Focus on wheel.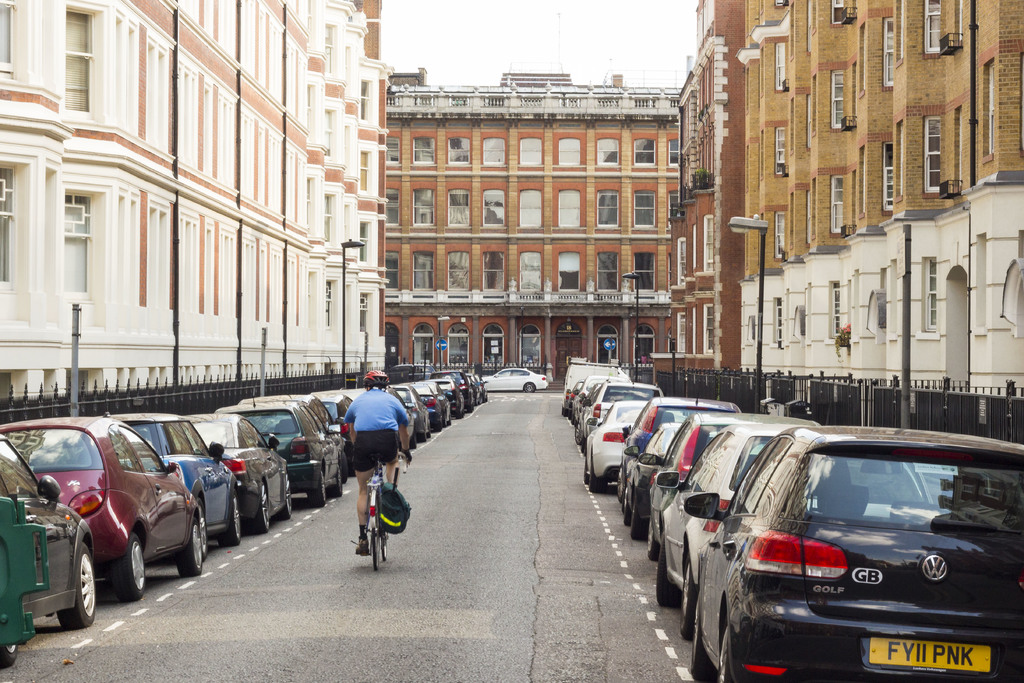
Focused at bbox(406, 431, 417, 451).
